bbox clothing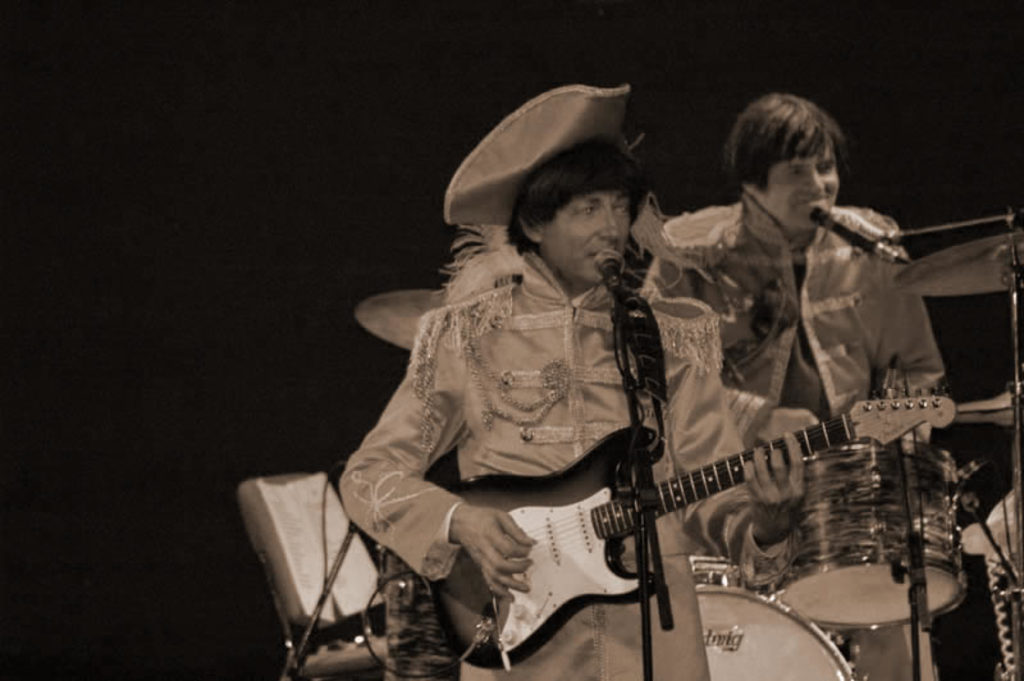
BBox(333, 244, 801, 680)
